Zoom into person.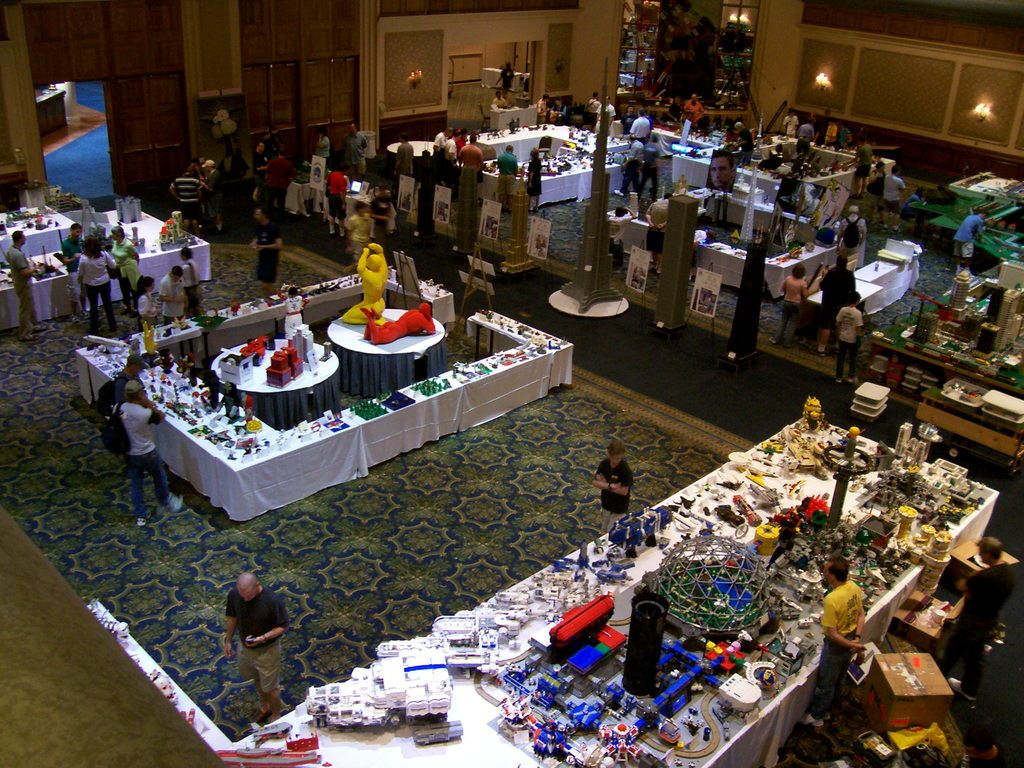
Zoom target: box(5, 230, 44, 342).
